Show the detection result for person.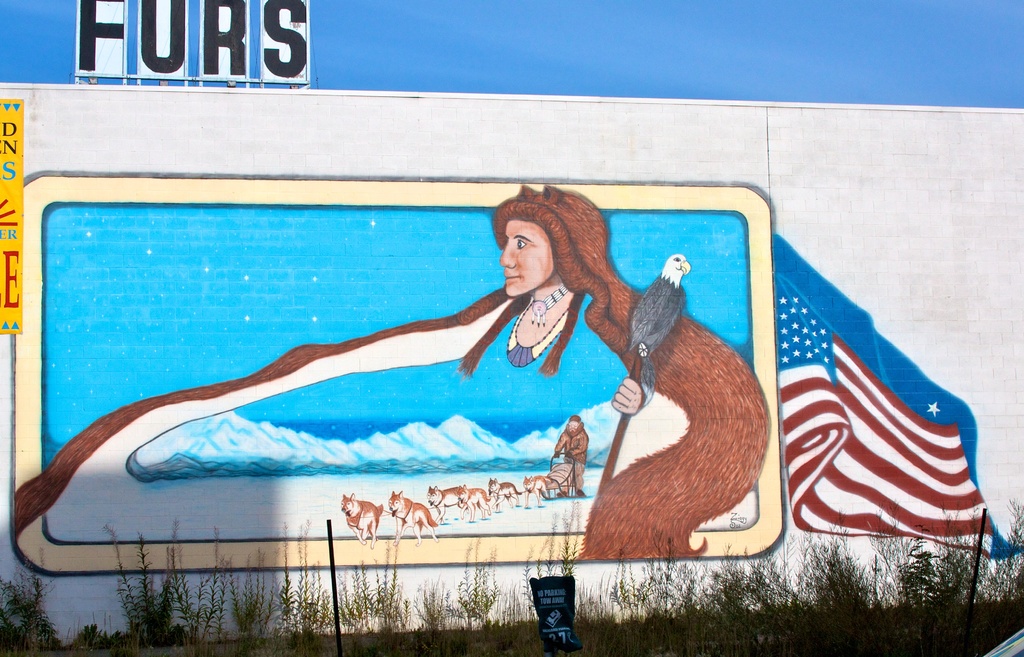
[x1=12, y1=185, x2=772, y2=558].
